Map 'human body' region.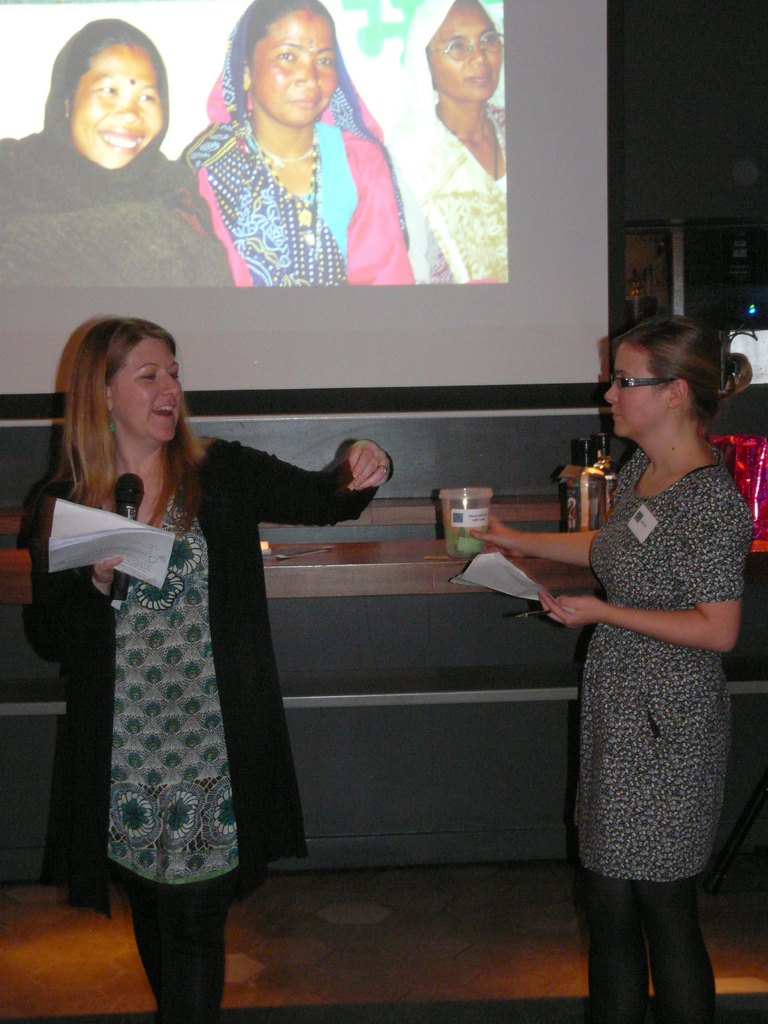
Mapped to <bbox>399, 0, 514, 290</bbox>.
